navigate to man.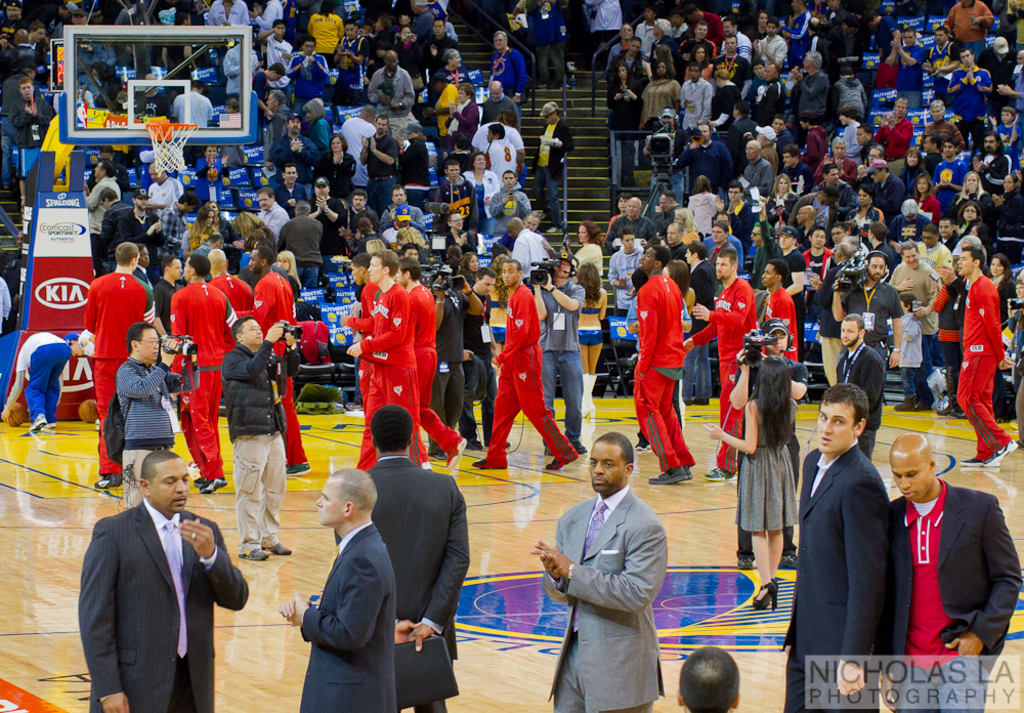
Navigation target: box(852, 122, 879, 164).
